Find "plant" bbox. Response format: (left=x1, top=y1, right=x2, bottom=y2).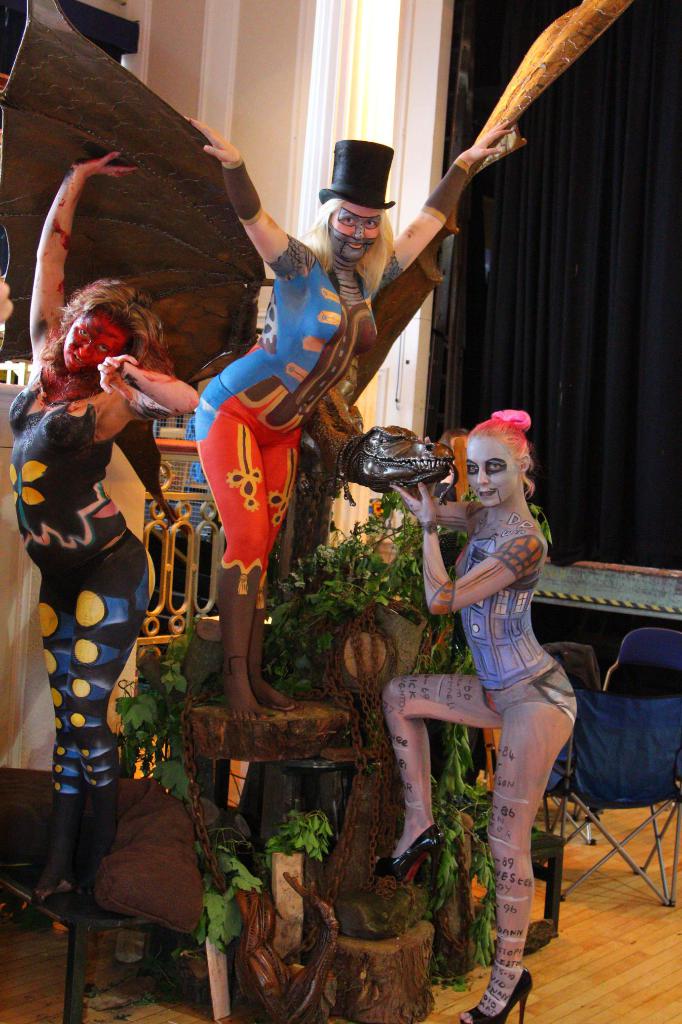
(left=405, top=613, right=487, bottom=685).
